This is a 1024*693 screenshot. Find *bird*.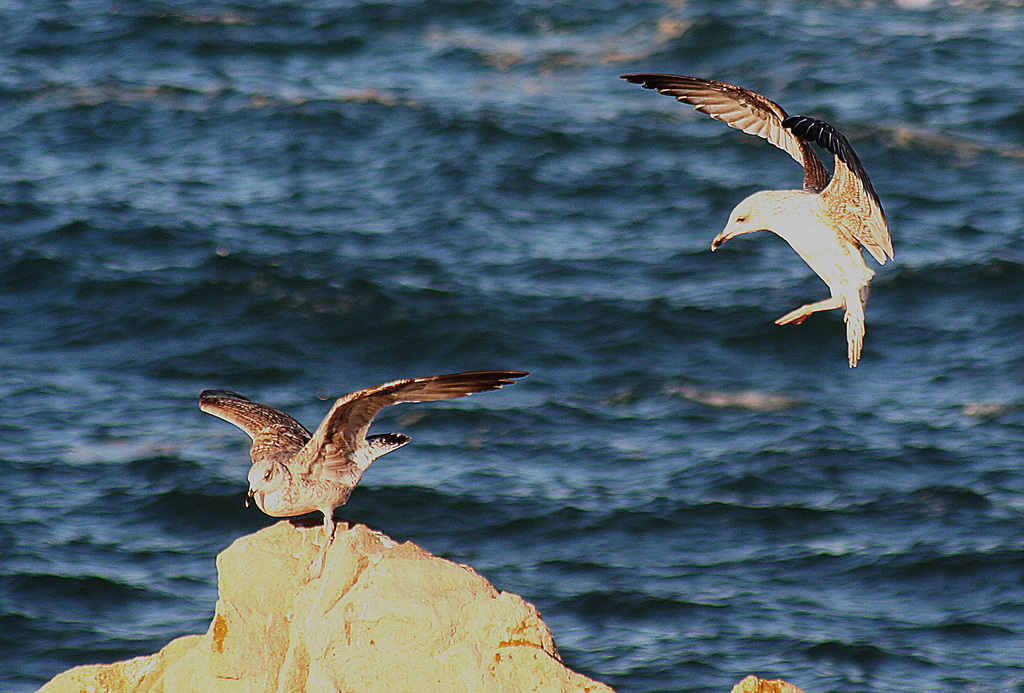
Bounding box: x1=648 y1=80 x2=896 y2=357.
